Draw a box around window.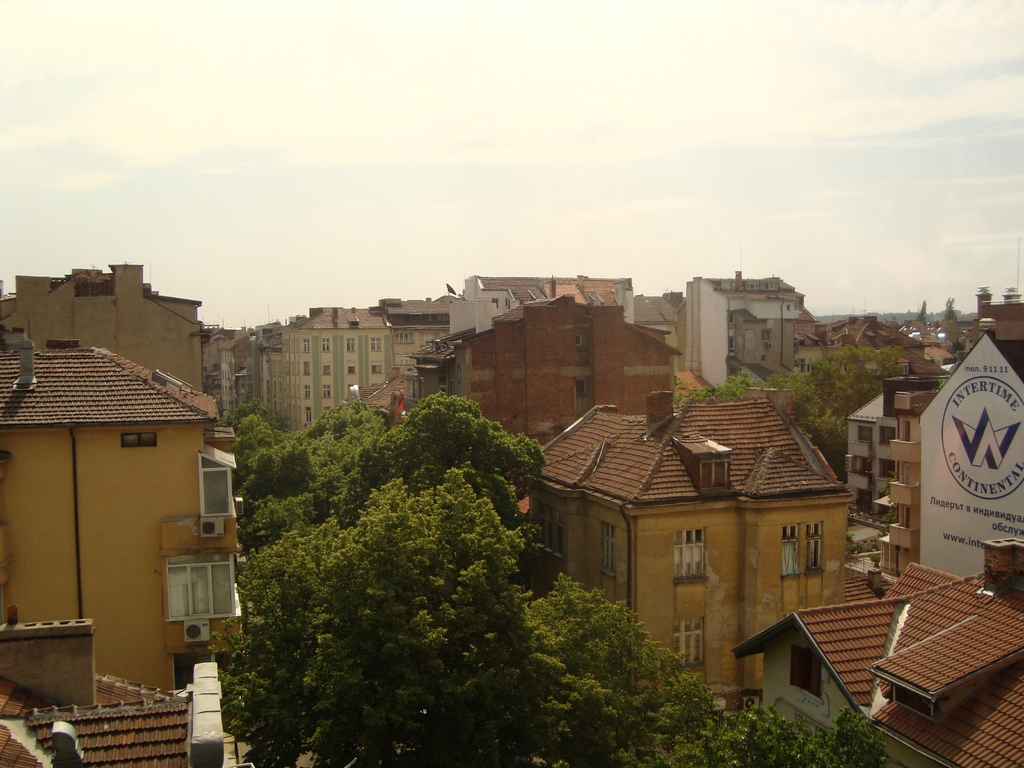
[300, 339, 311, 354].
